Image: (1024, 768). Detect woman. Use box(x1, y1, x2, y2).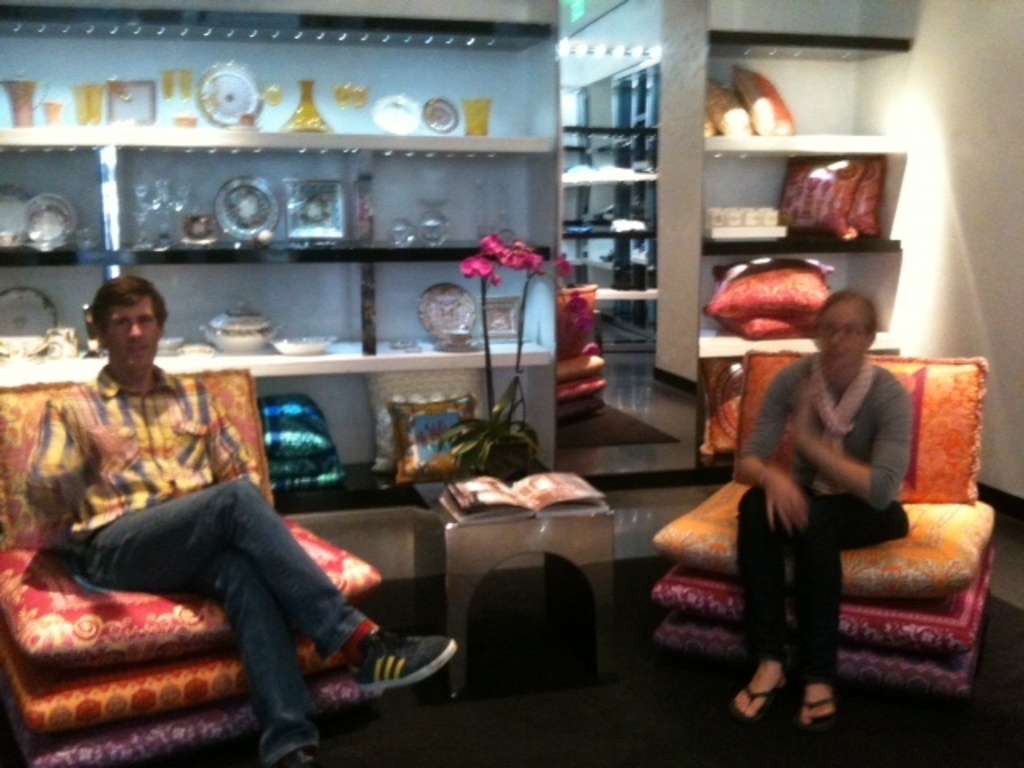
box(698, 261, 938, 710).
